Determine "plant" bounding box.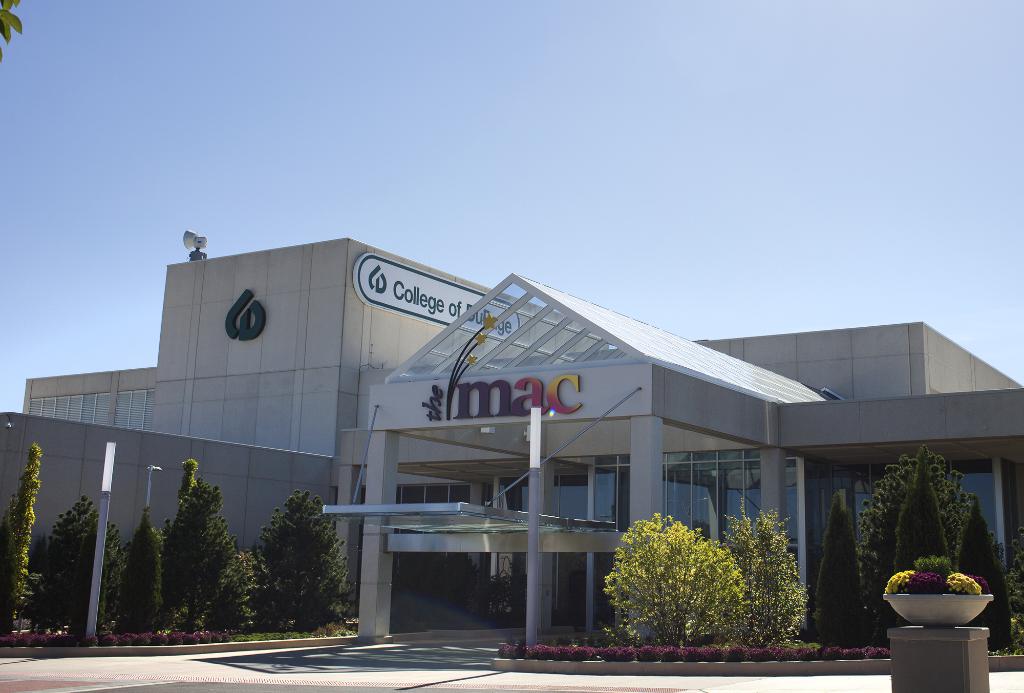
Determined: detection(111, 510, 174, 632).
